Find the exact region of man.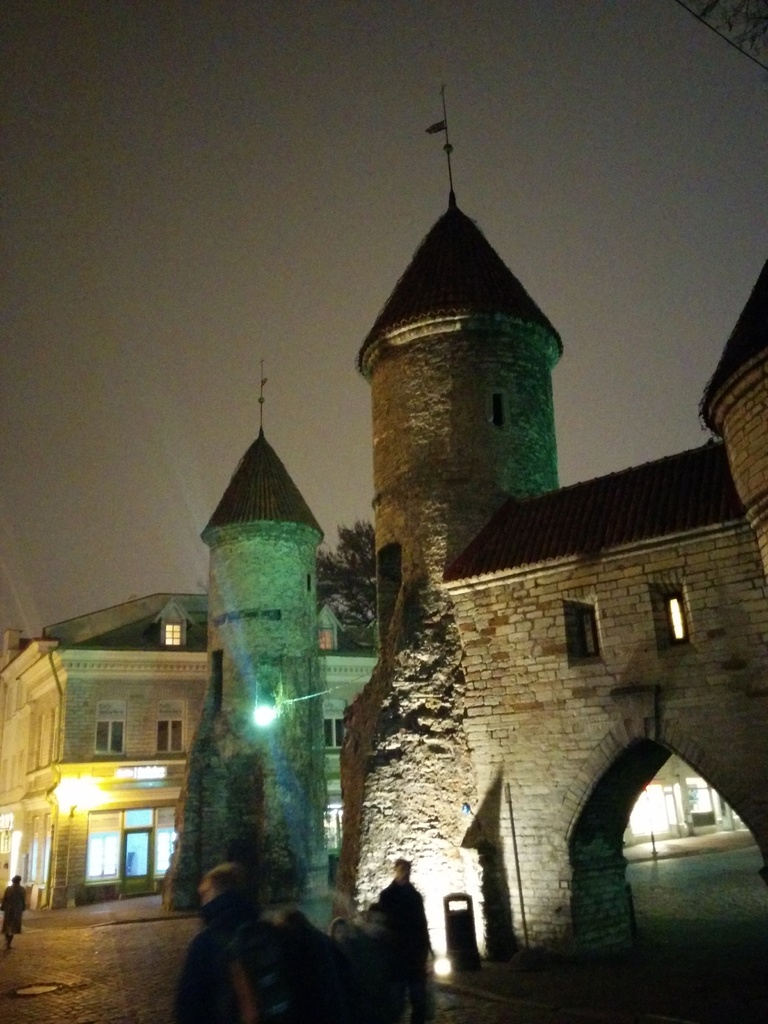
Exact region: BBox(381, 861, 433, 1023).
